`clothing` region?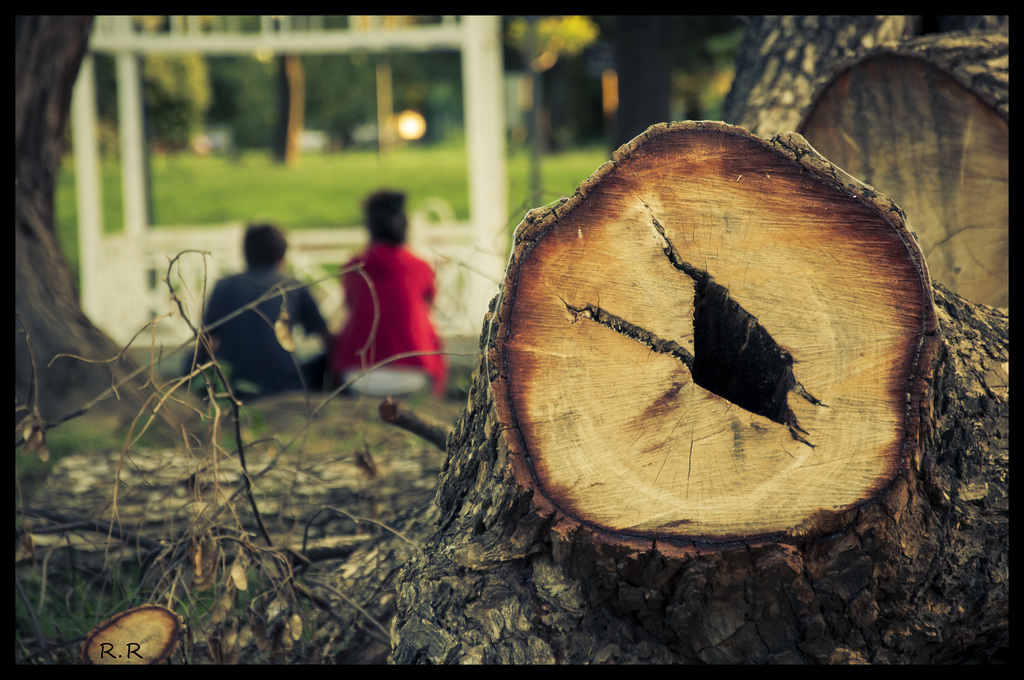
crop(179, 233, 318, 407)
